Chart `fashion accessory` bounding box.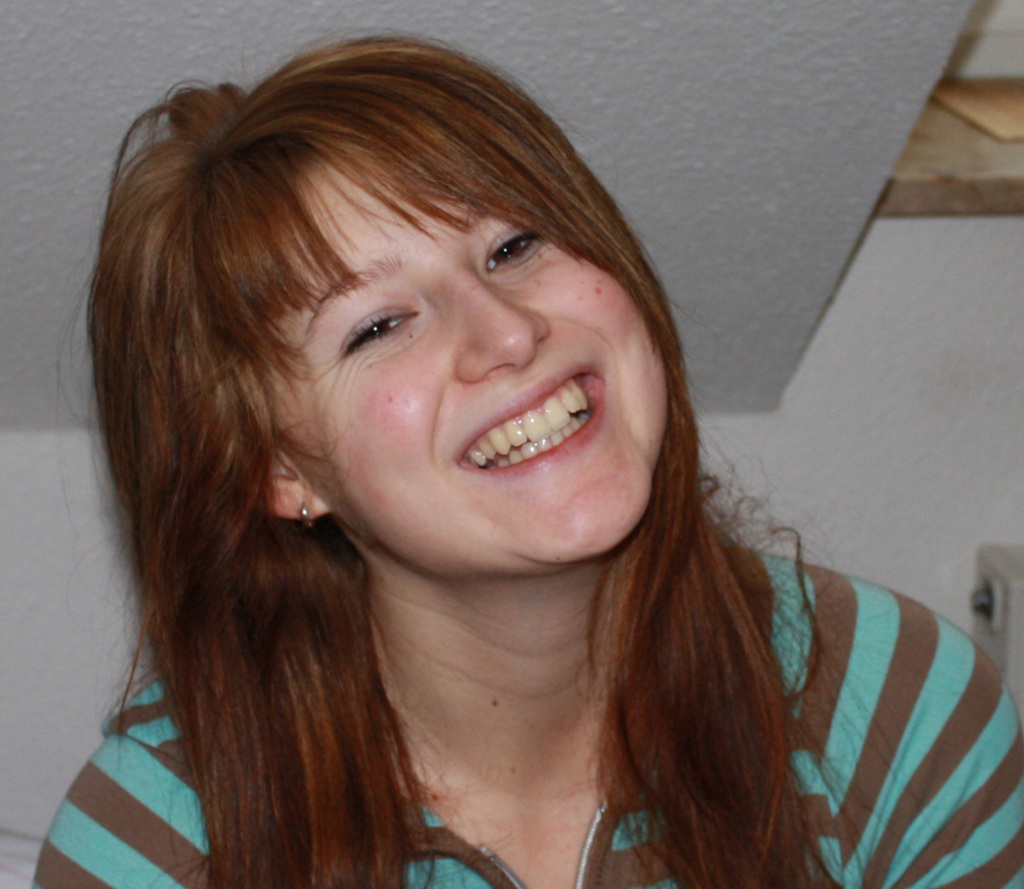
Charted: x1=300, y1=505, x2=314, y2=535.
